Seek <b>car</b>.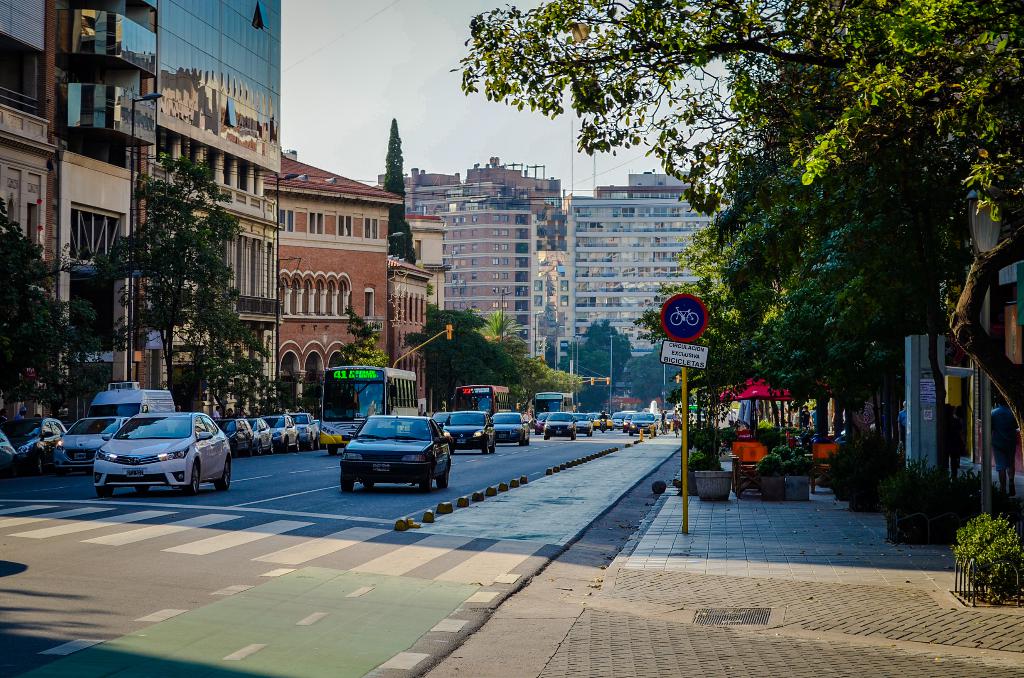
bbox=(329, 406, 454, 494).
